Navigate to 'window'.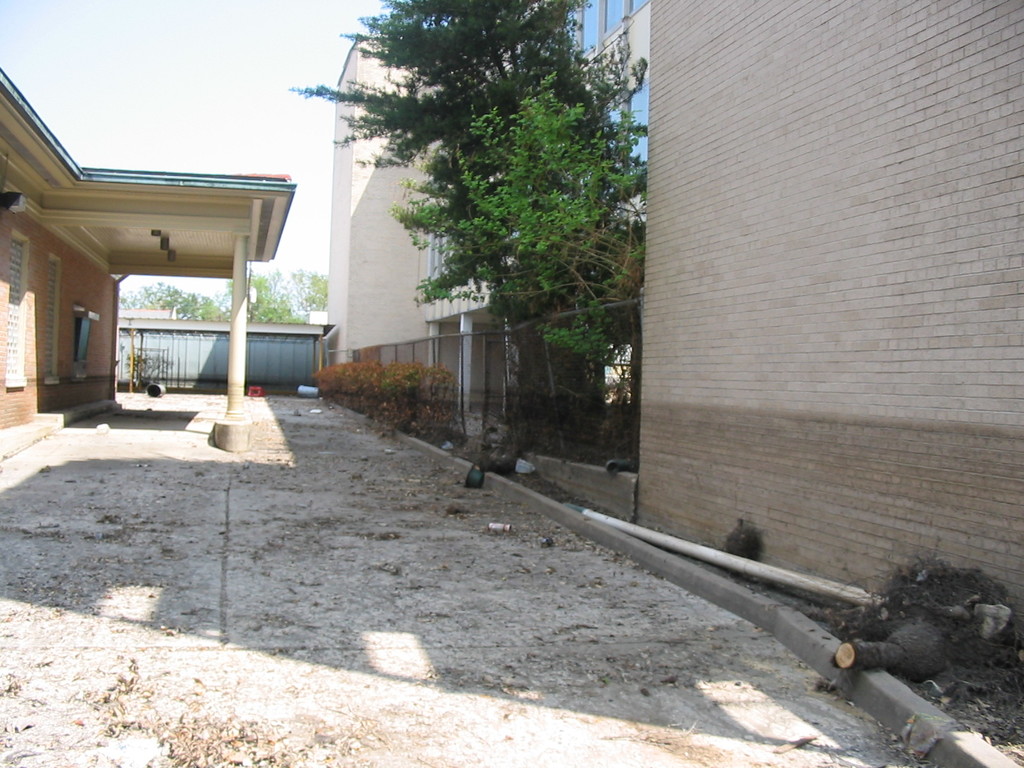
Navigation target: region(604, 67, 648, 164).
